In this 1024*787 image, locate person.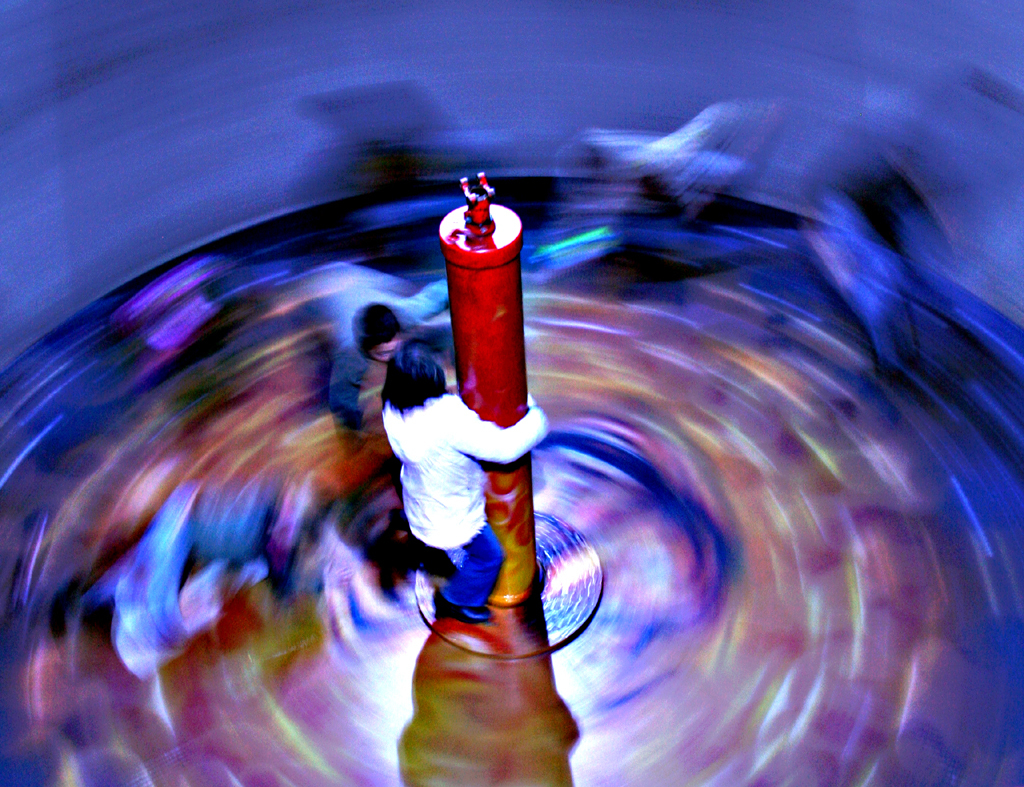
Bounding box: locate(378, 339, 550, 626).
